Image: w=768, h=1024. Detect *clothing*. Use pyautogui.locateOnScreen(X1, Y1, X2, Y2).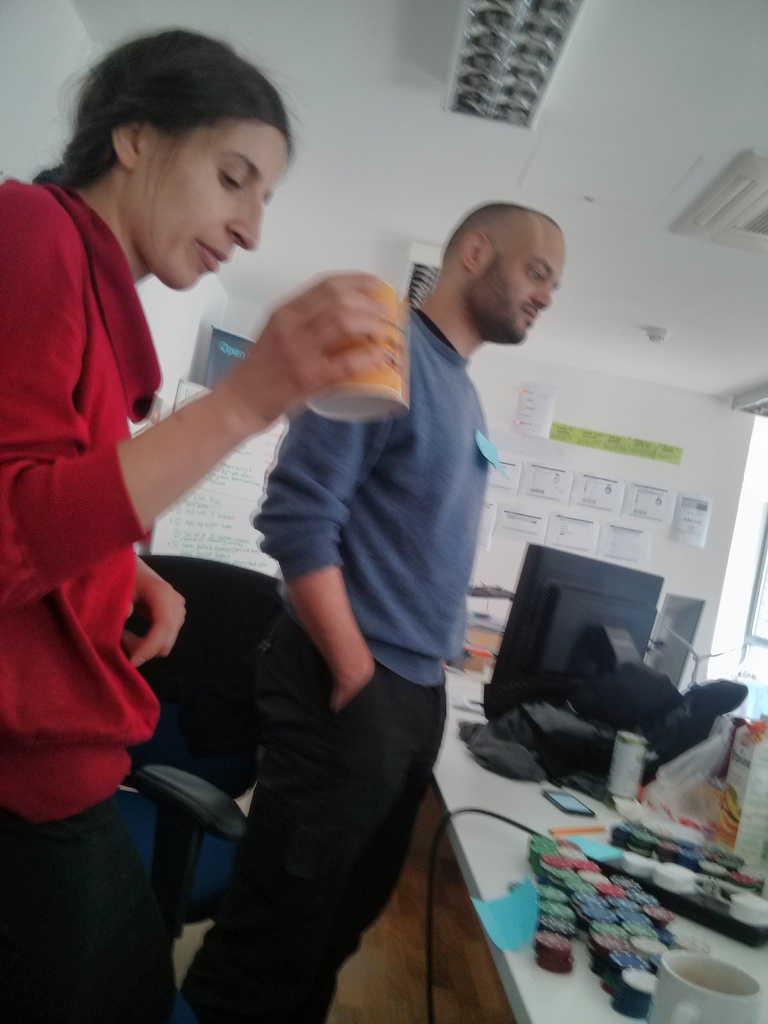
pyautogui.locateOnScreen(247, 302, 490, 692).
